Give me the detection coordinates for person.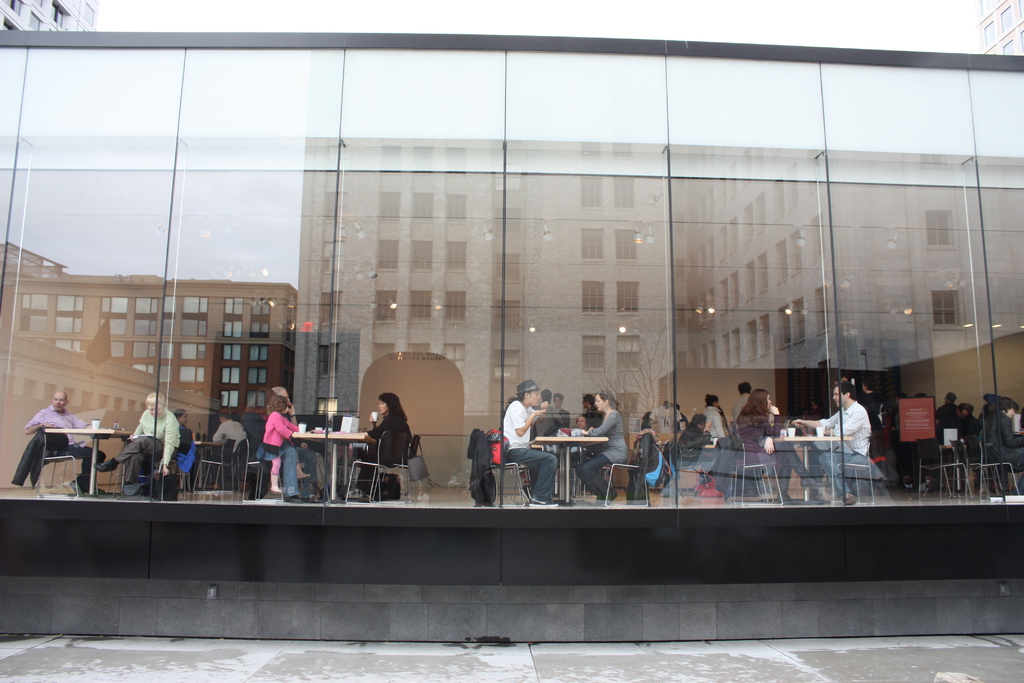
region(582, 389, 602, 431).
